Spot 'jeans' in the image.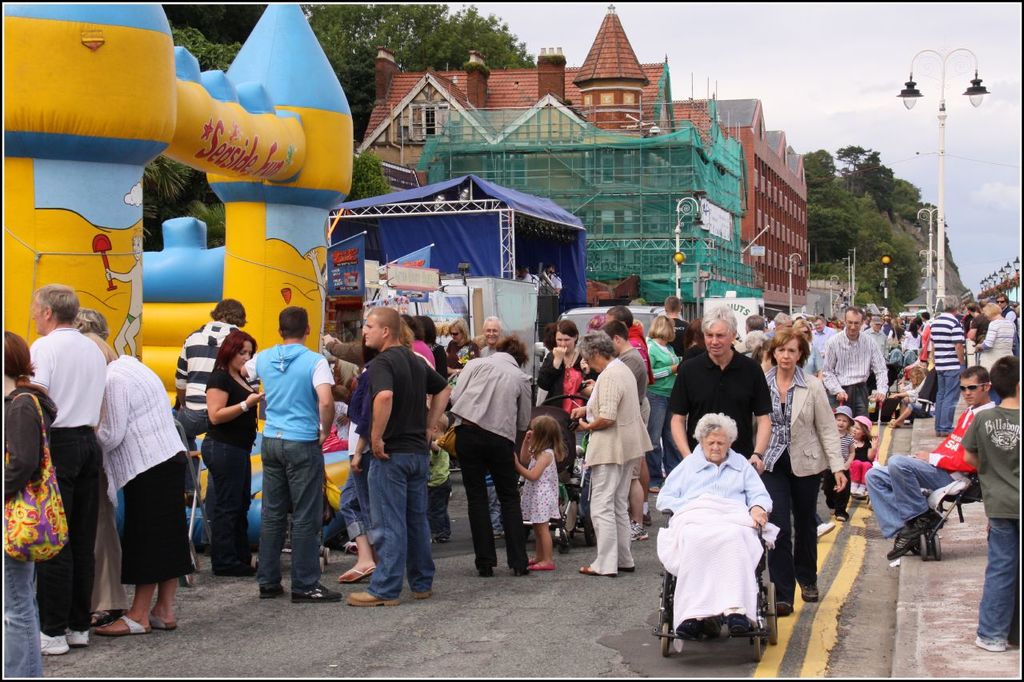
'jeans' found at (left=938, top=368, right=961, bottom=431).
